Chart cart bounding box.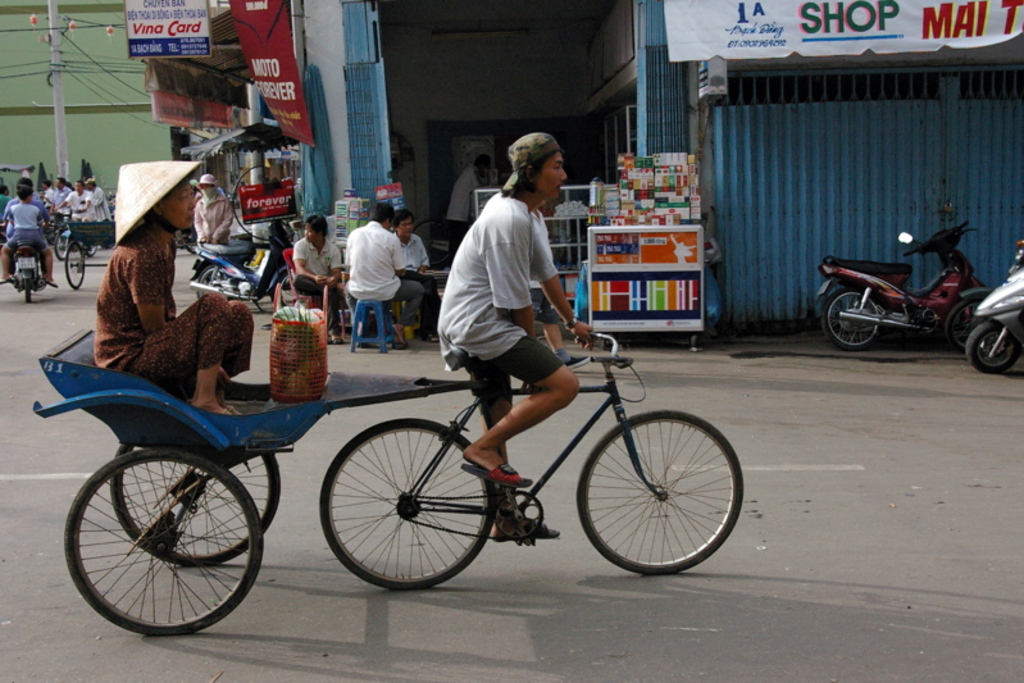
Charted: [x1=64, y1=220, x2=119, y2=292].
